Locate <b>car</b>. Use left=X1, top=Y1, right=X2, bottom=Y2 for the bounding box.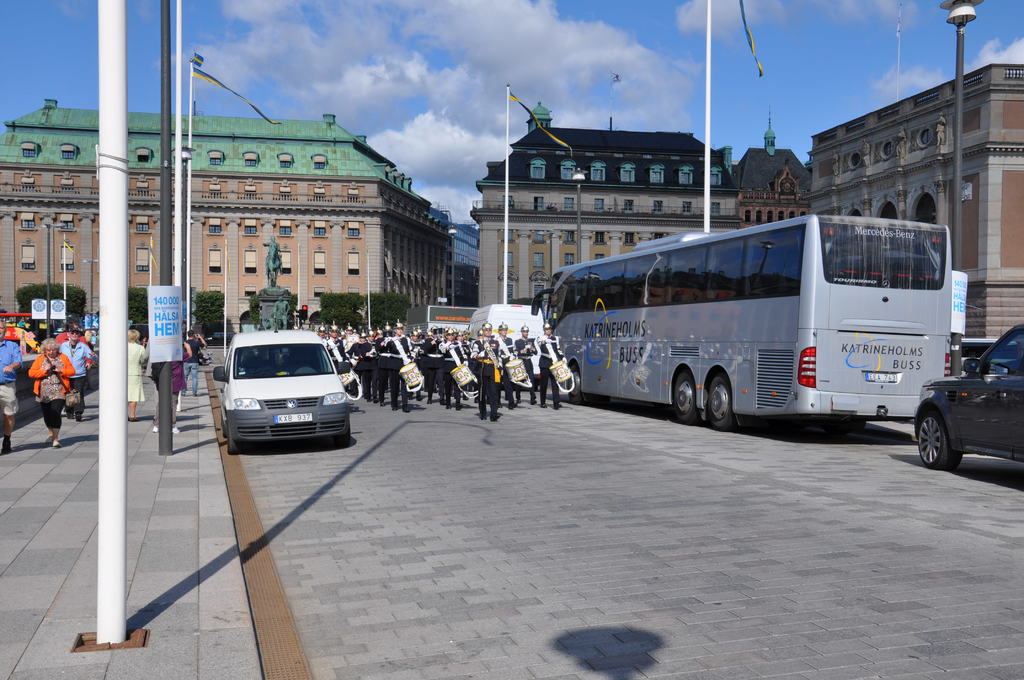
left=211, top=312, right=351, bottom=455.
